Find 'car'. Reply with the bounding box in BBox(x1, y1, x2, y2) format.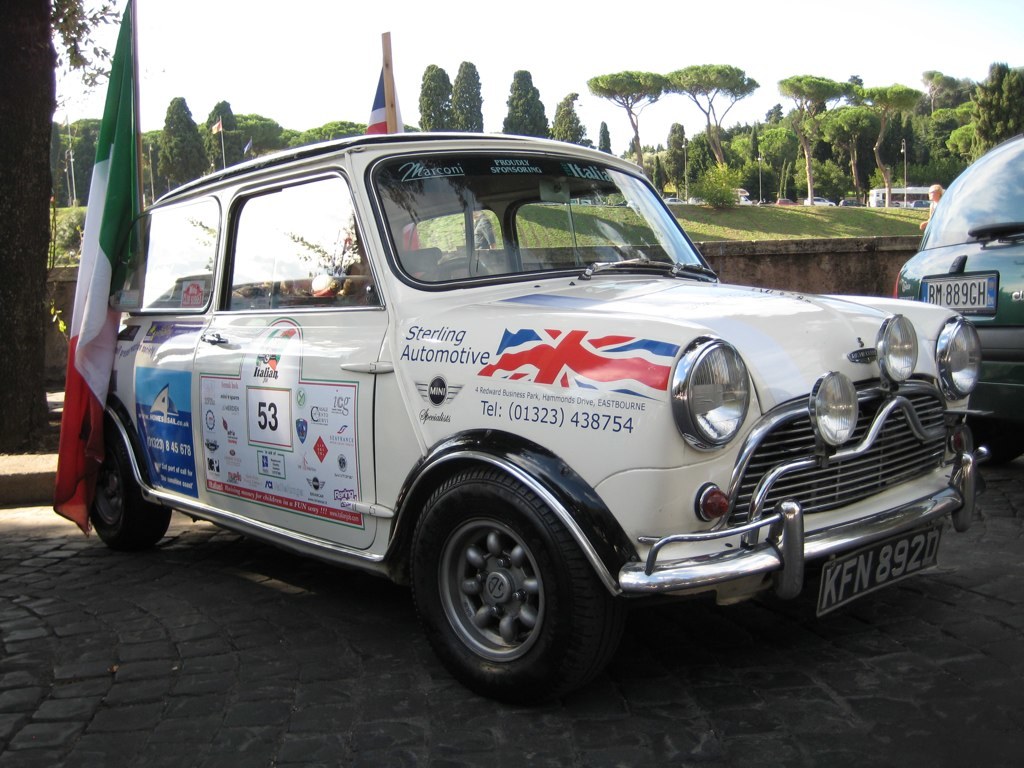
BBox(802, 193, 831, 209).
